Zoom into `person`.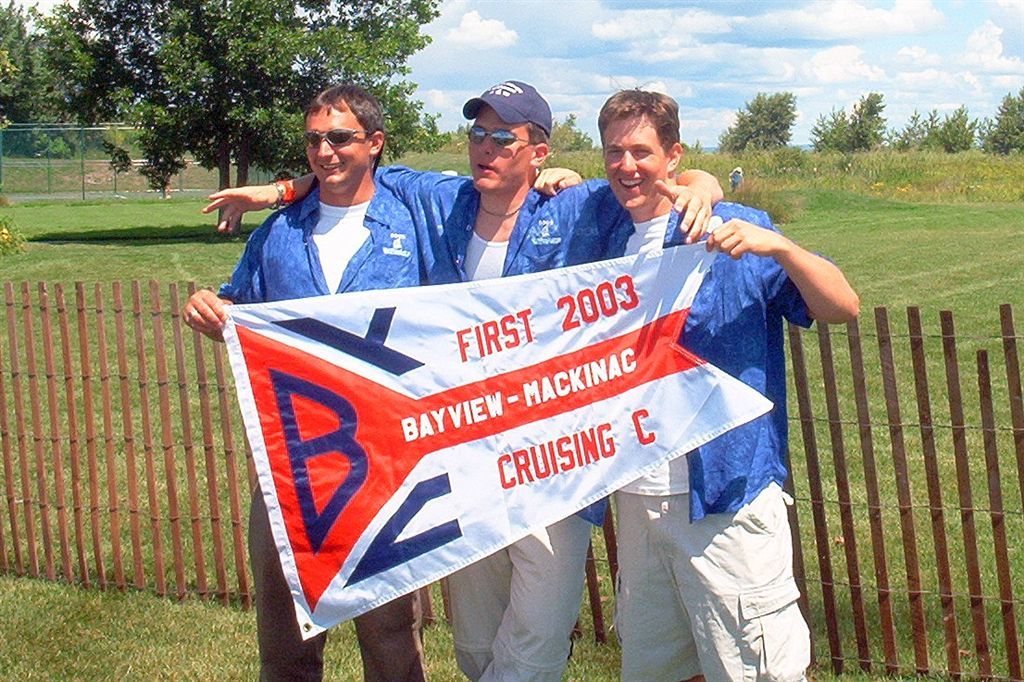
Zoom target: left=556, top=87, right=863, bottom=681.
